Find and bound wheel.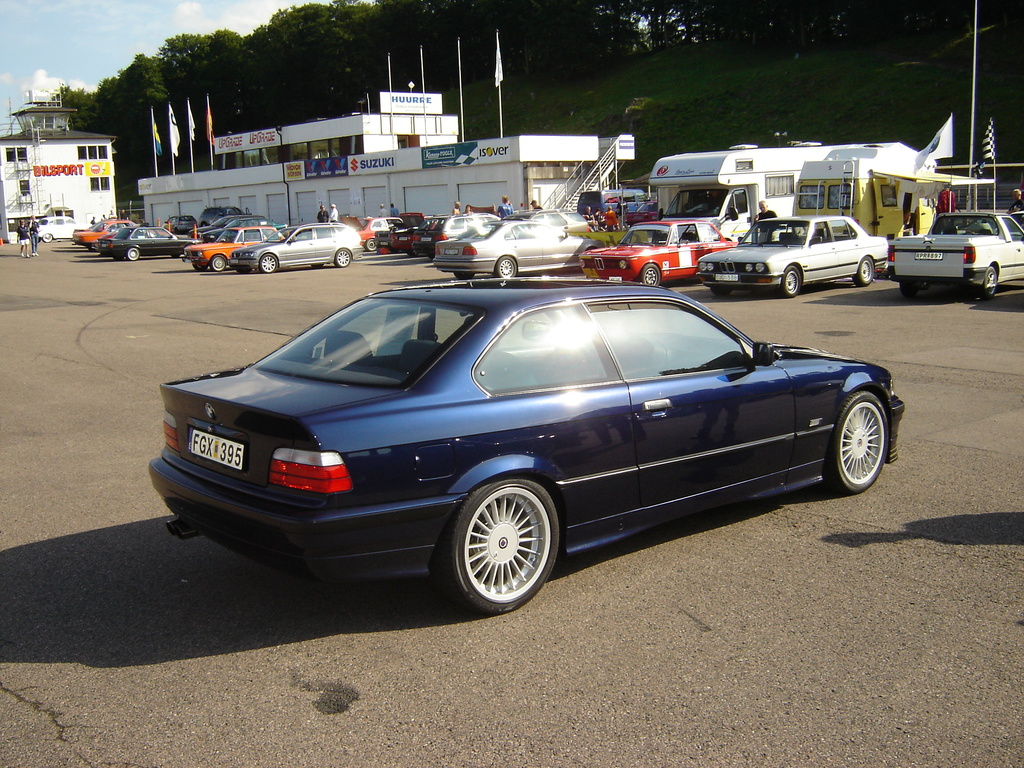
Bound: (x1=307, y1=263, x2=328, y2=269).
